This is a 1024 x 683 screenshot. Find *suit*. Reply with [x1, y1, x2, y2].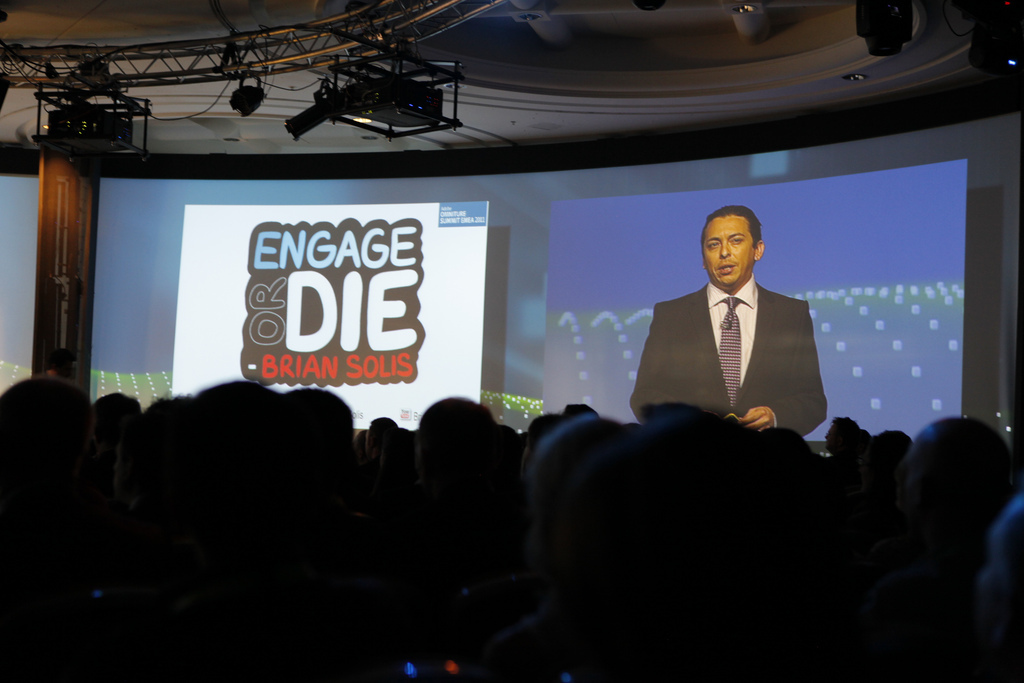
[640, 230, 840, 460].
